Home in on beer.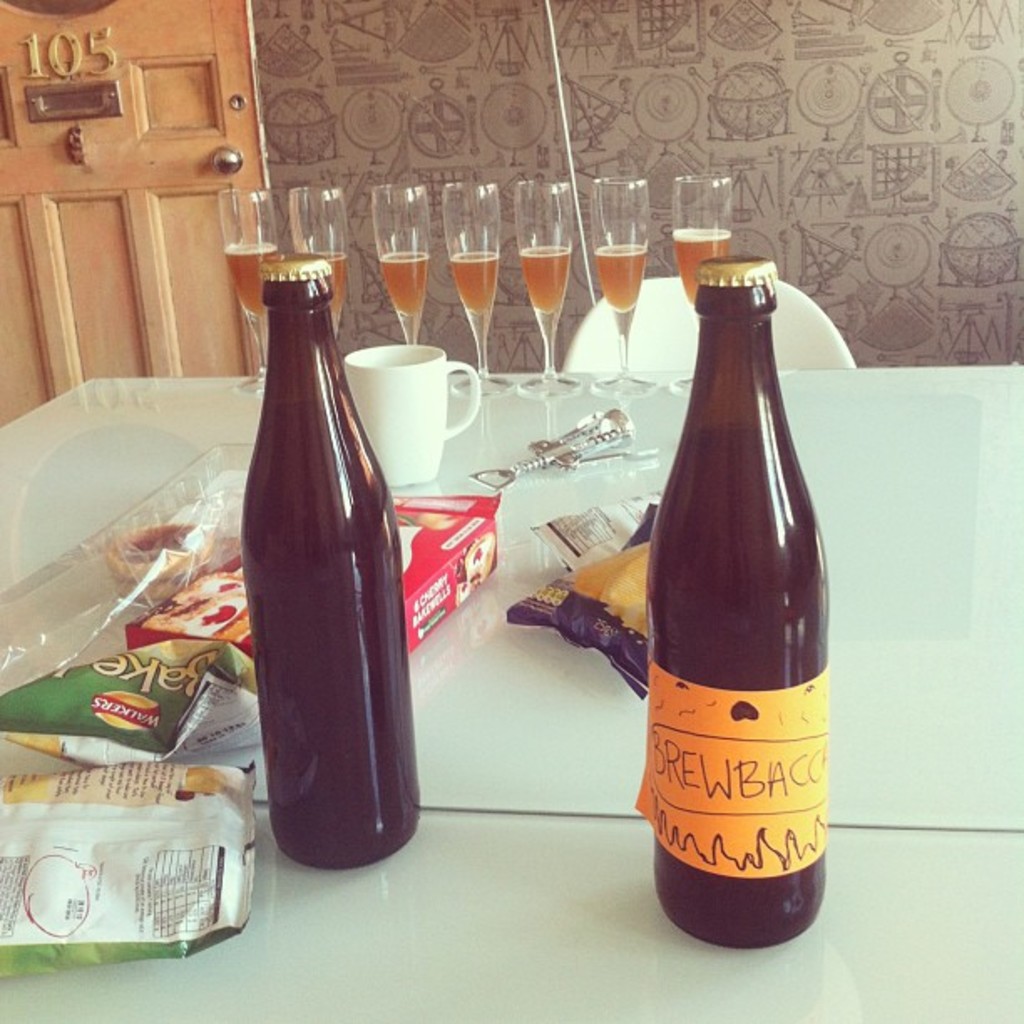
Homed in at <bbox>442, 182, 509, 425</bbox>.
